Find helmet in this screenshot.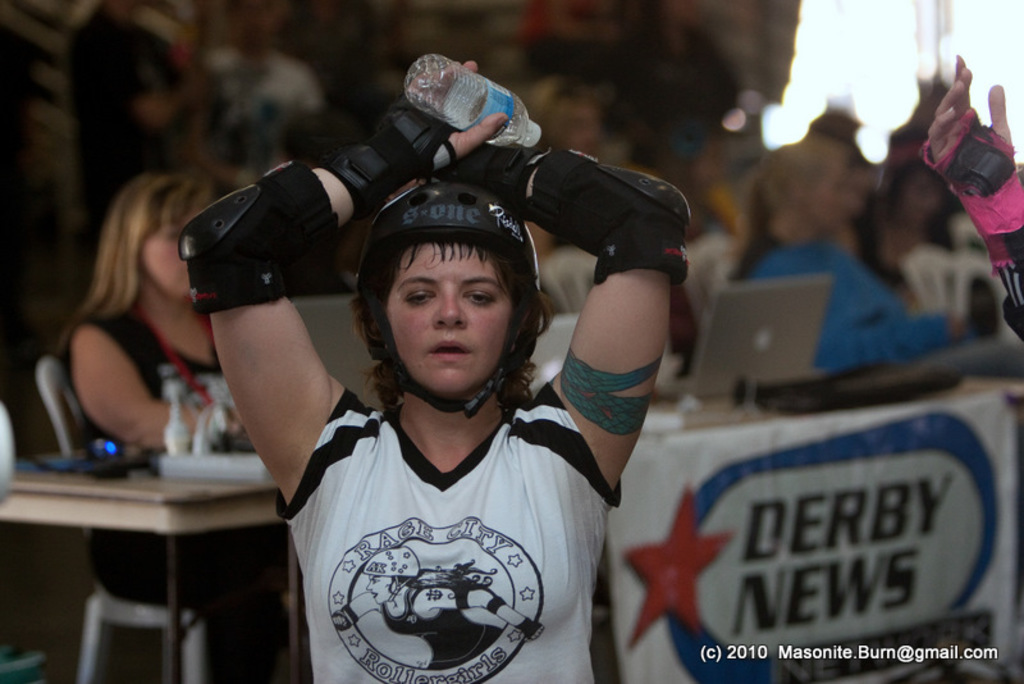
The bounding box for helmet is box(333, 173, 557, 430).
